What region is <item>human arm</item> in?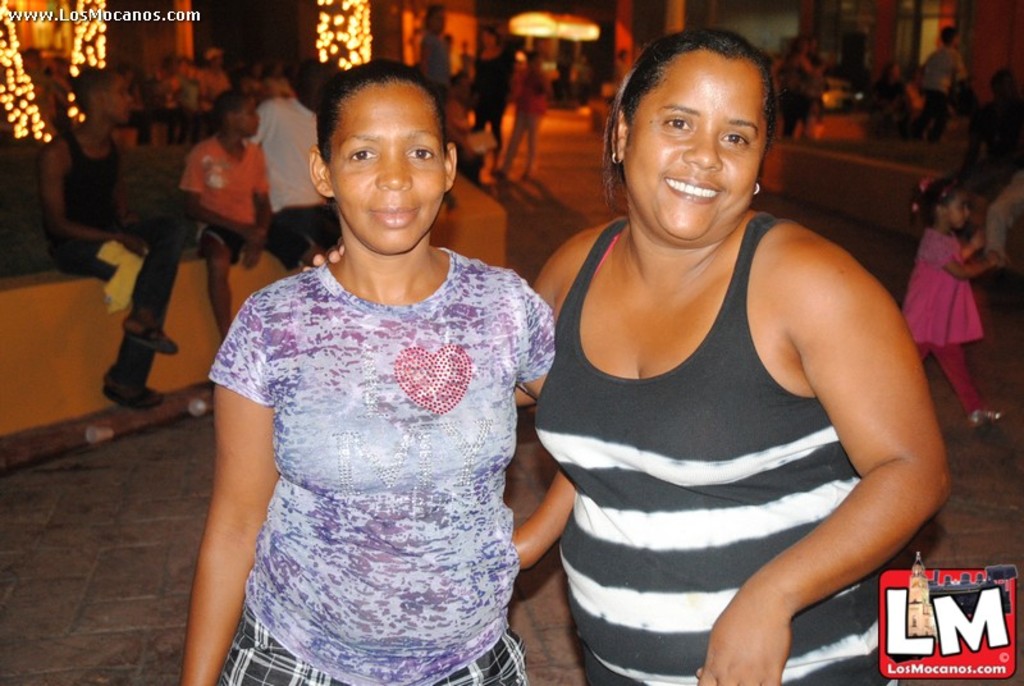
40/142/152/259.
